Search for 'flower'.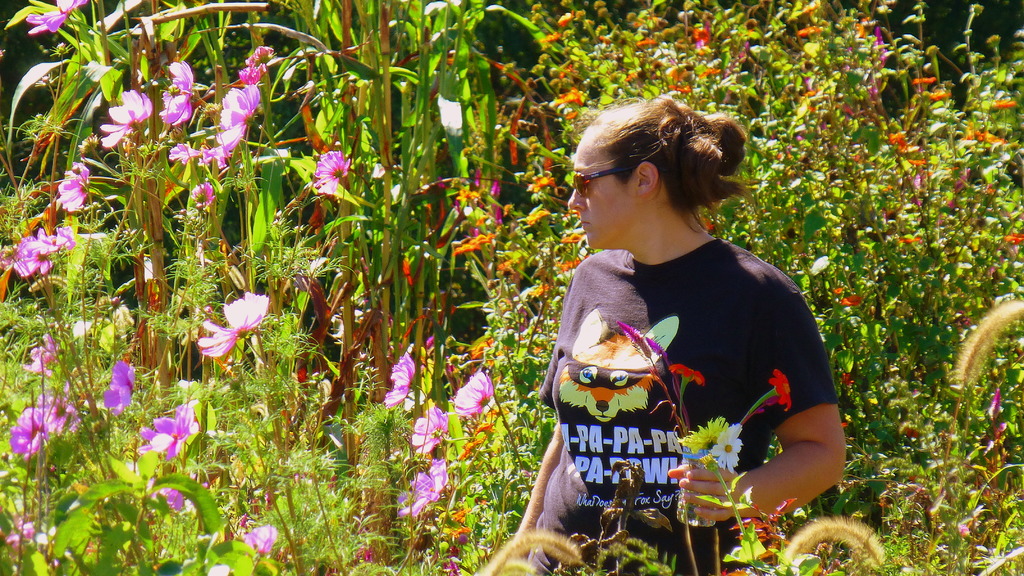
Found at locate(134, 401, 214, 467).
